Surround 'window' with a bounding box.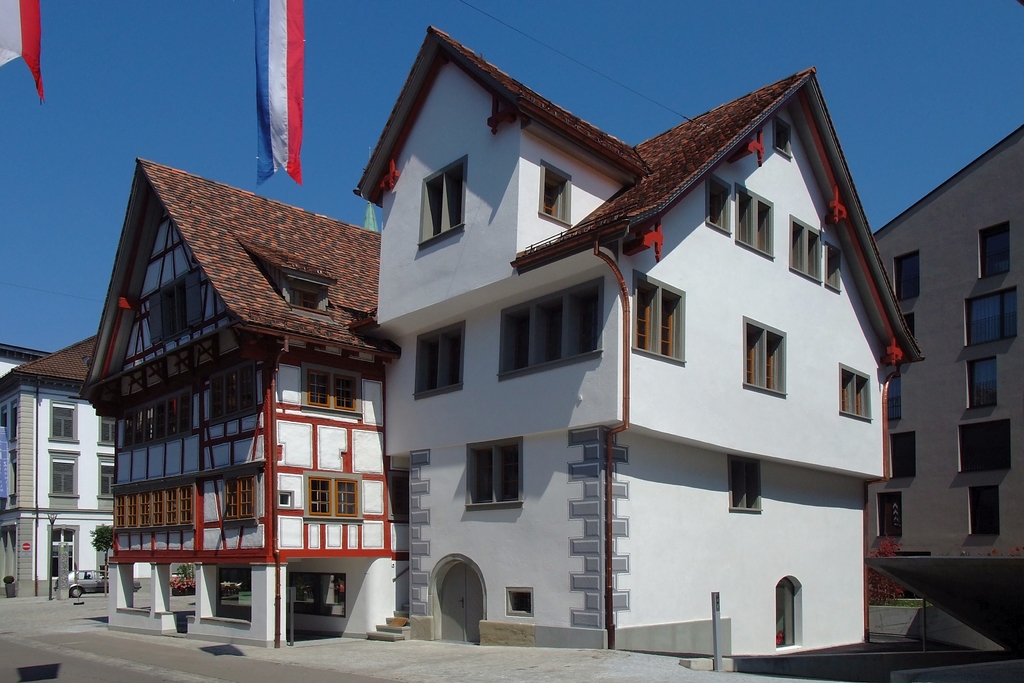
bbox(47, 527, 83, 586).
